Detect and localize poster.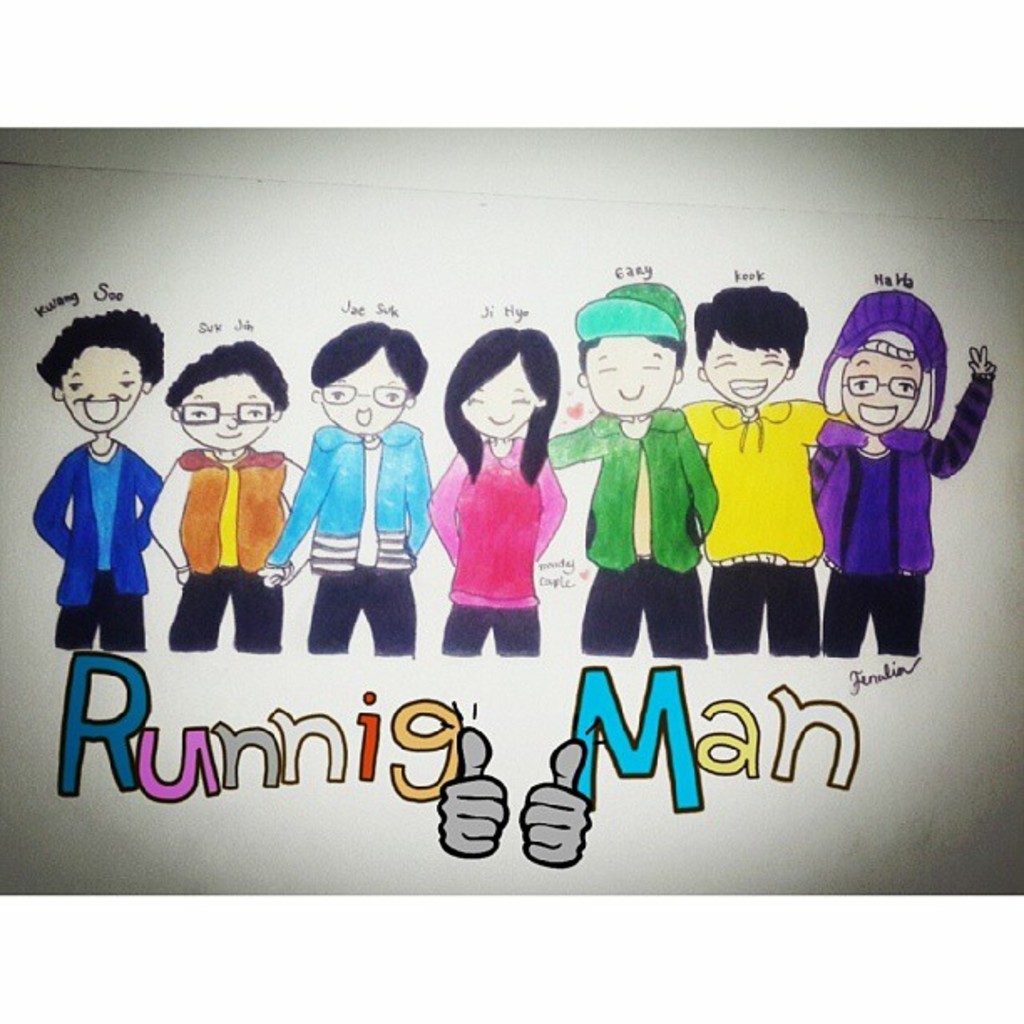
Localized at [0, 131, 1022, 899].
